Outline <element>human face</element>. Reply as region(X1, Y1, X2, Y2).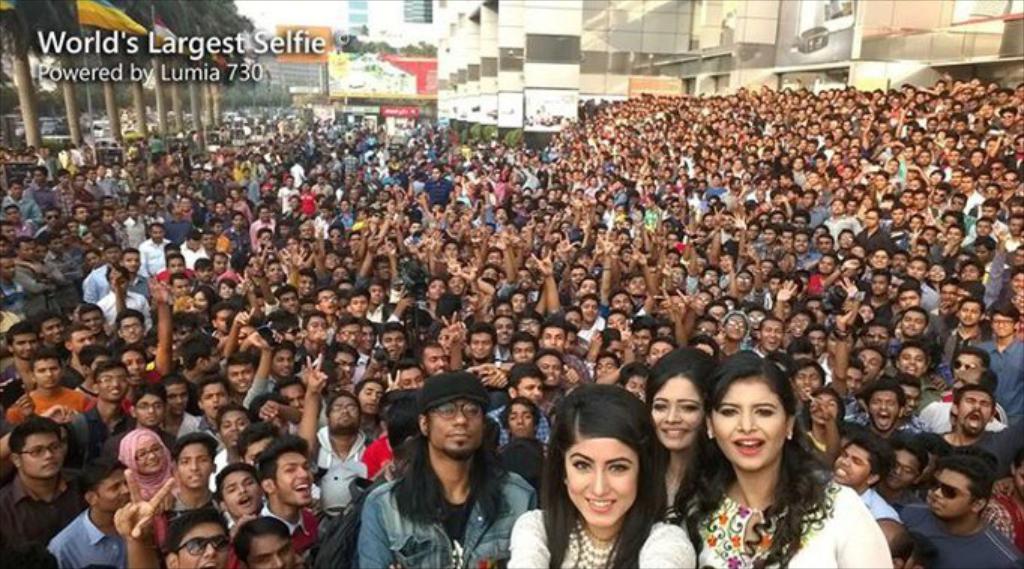
region(33, 360, 66, 387).
